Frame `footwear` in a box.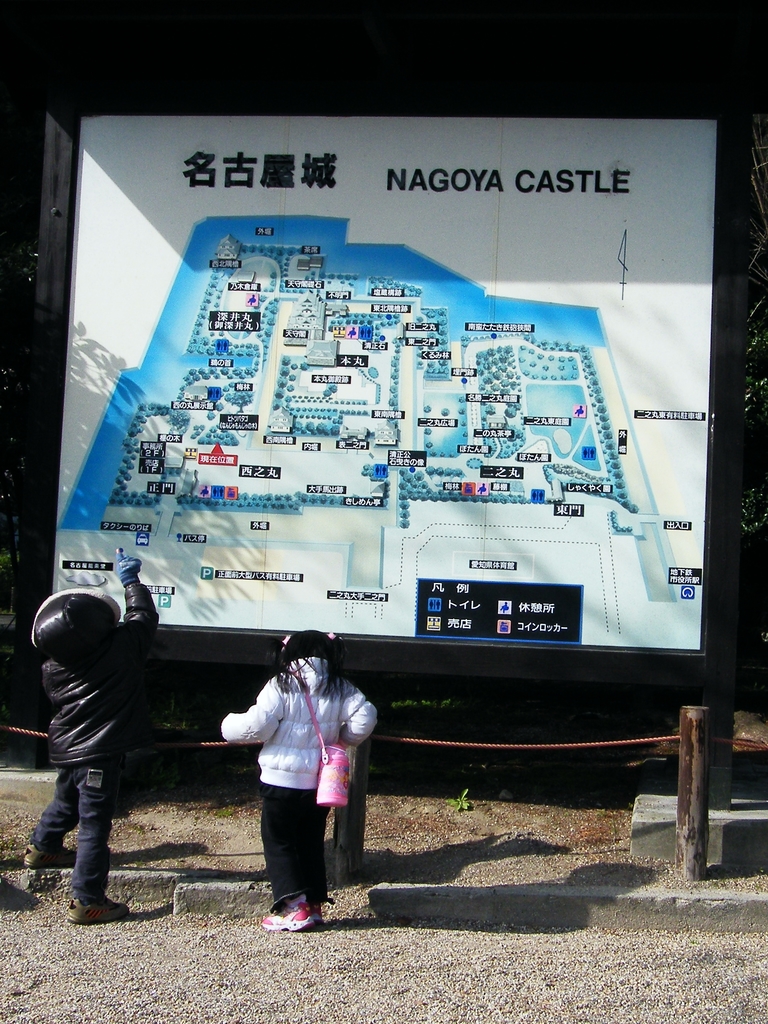
Rect(22, 839, 78, 872).
